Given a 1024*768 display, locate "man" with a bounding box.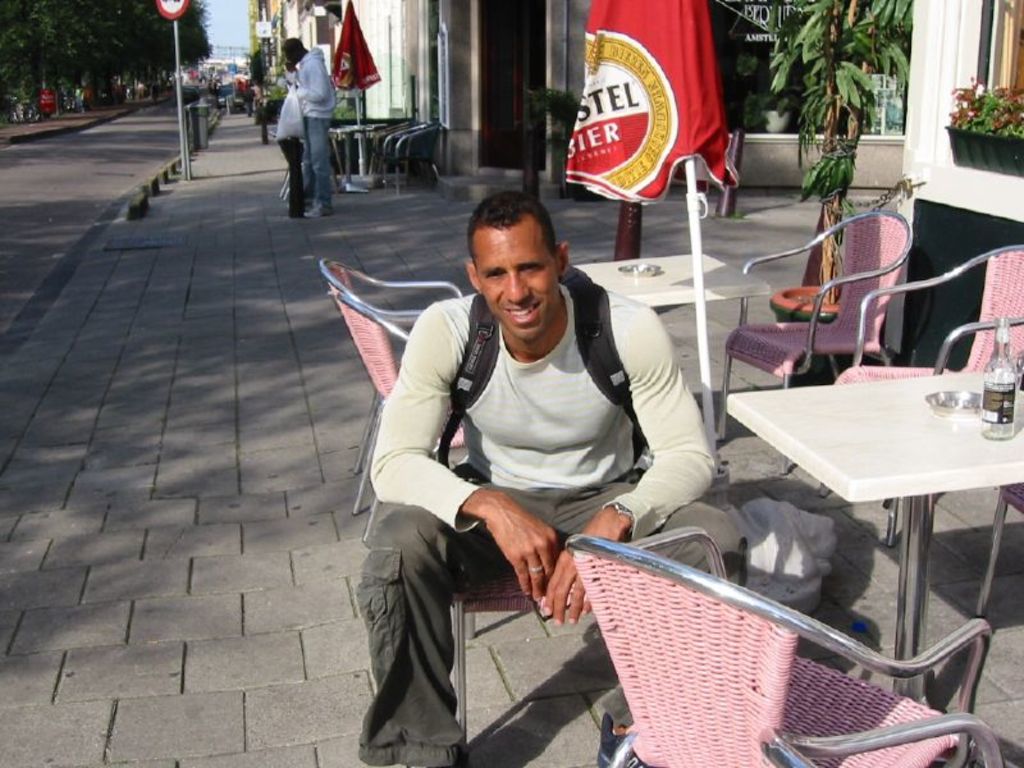
Located: {"left": 365, "top": 198, "right": 704, "bottom": 696}.
